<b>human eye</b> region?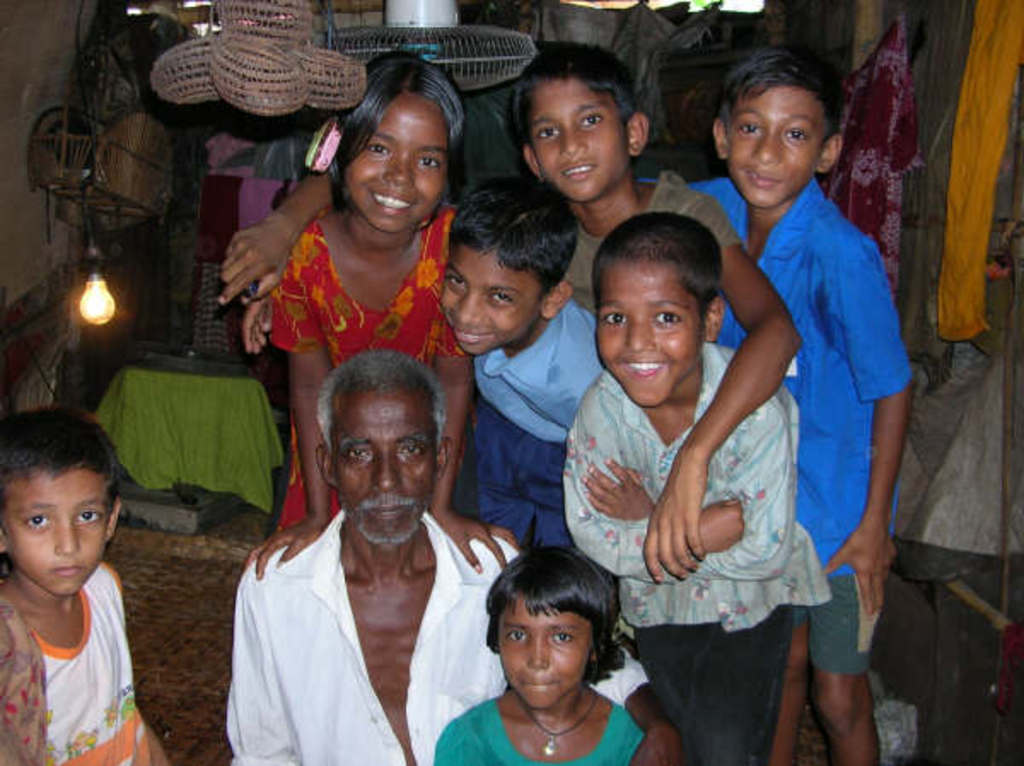
x1=449, y1=273, x2=466, y2=292
